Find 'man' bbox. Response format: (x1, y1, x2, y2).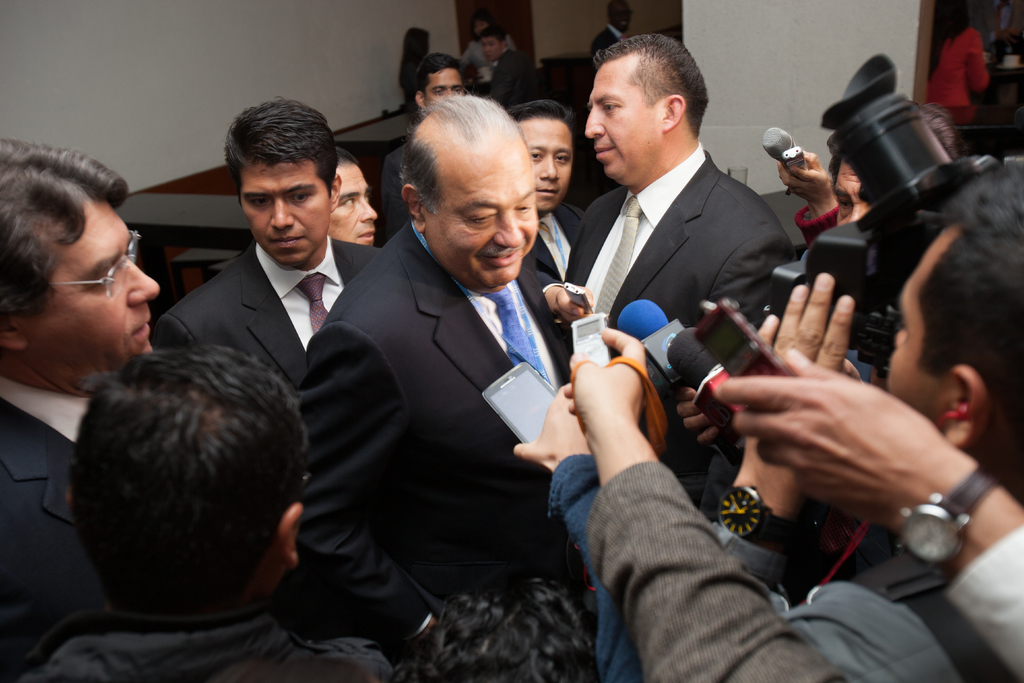
(294, 72, 618, 659).
